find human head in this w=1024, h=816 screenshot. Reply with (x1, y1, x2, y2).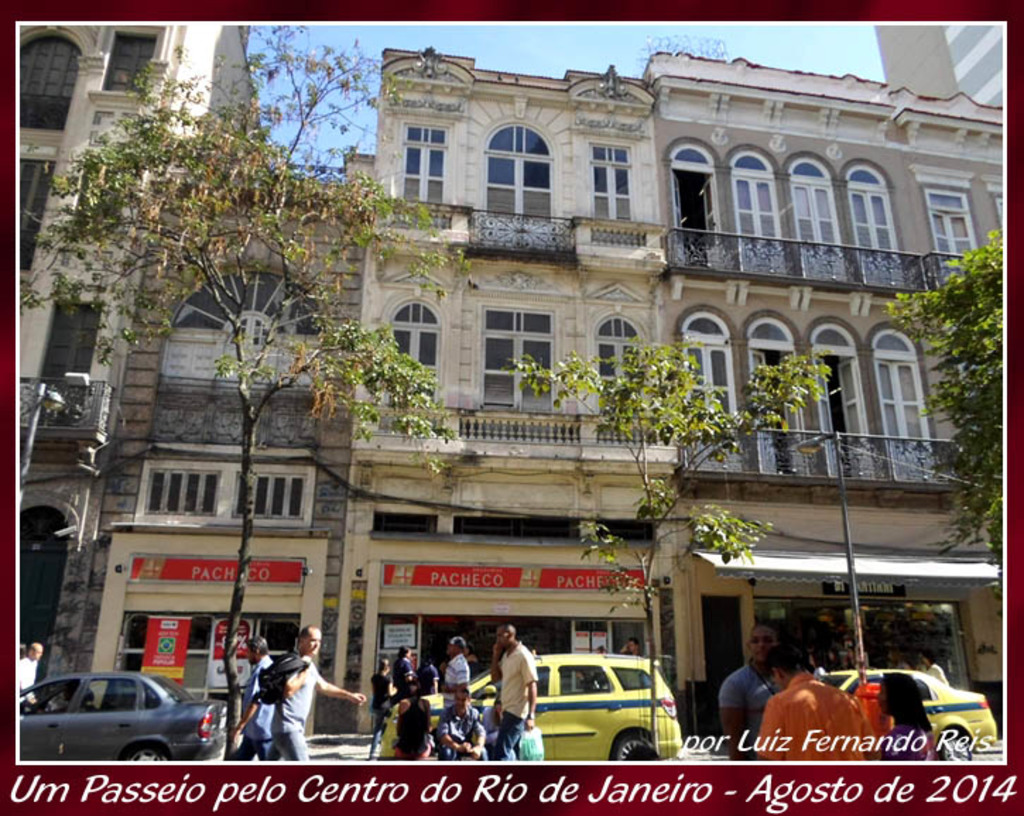
(870, 671, 935, 730).
